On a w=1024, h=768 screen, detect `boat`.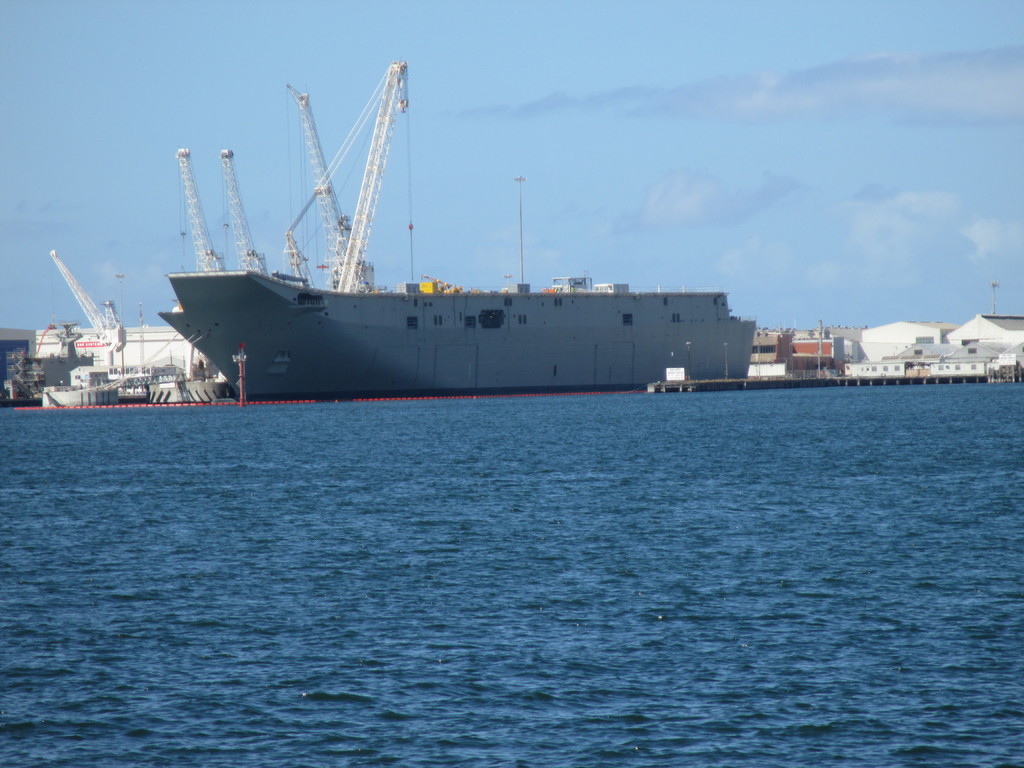
x1=41 y1=388 x2=118 y2=404.
